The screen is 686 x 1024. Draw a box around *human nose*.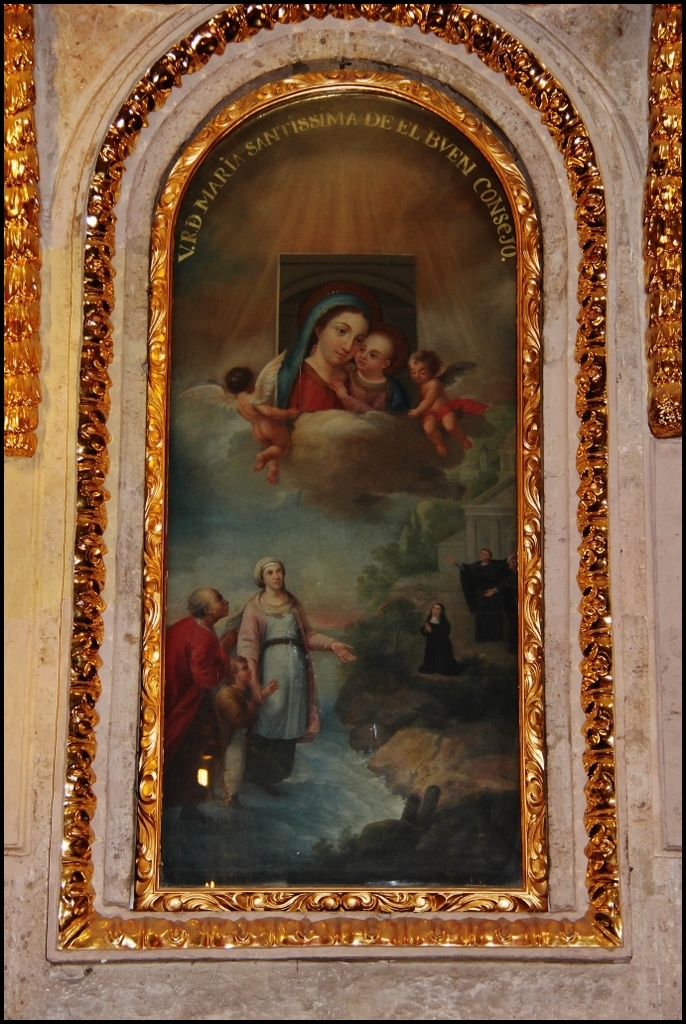
box(362, 350, 367, 359).
